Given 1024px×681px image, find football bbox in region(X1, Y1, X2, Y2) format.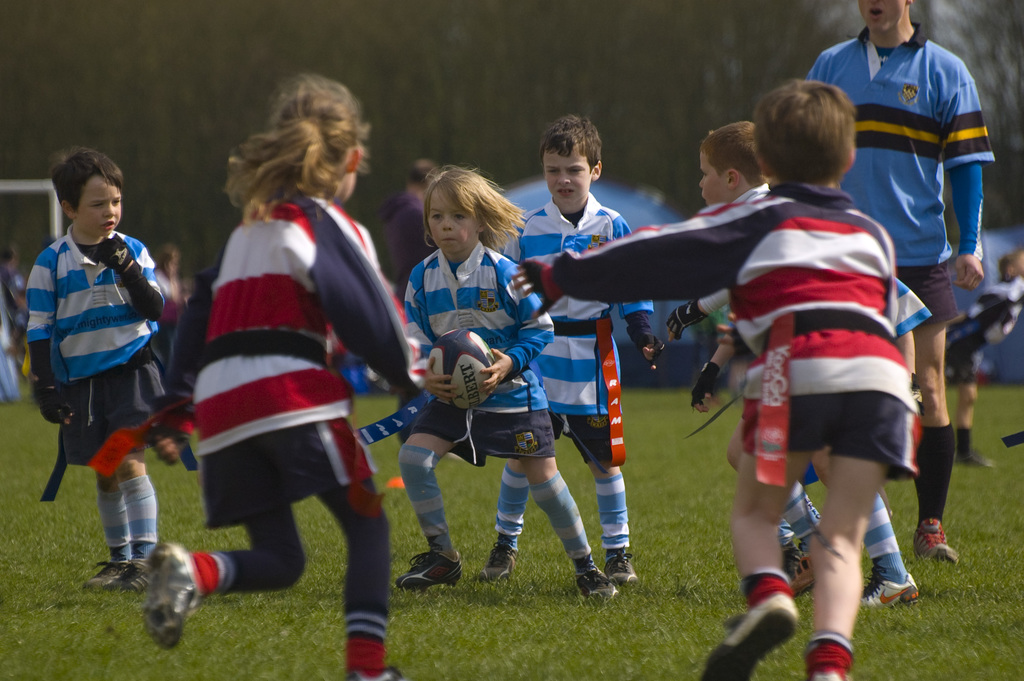
region(428, 327, 497, 415).
